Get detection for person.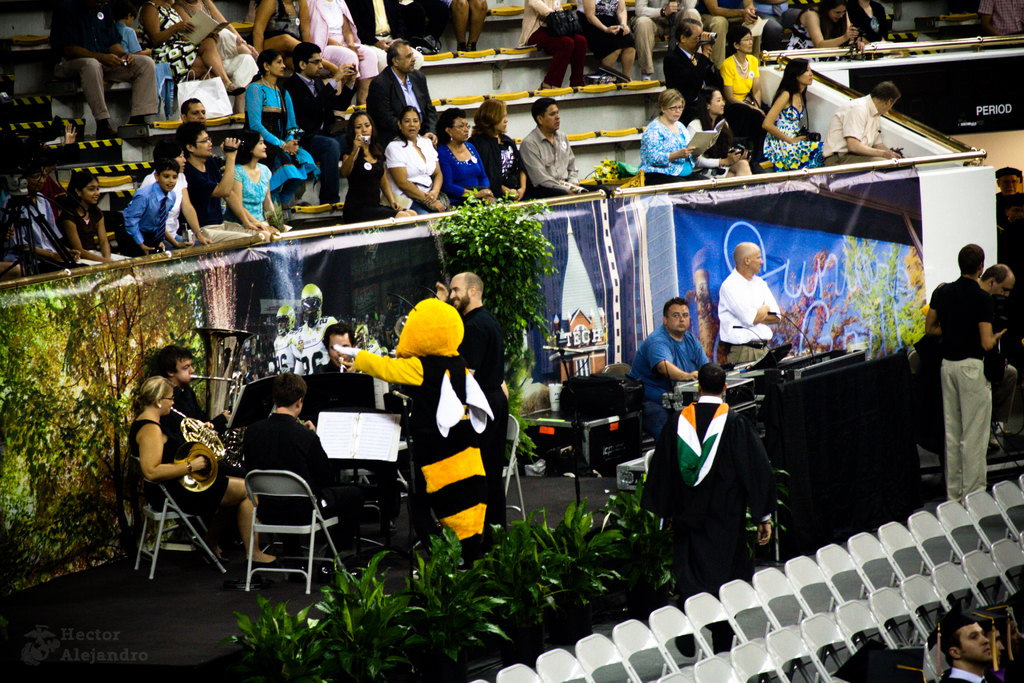
Detection: (760, 54, 822, 172).
